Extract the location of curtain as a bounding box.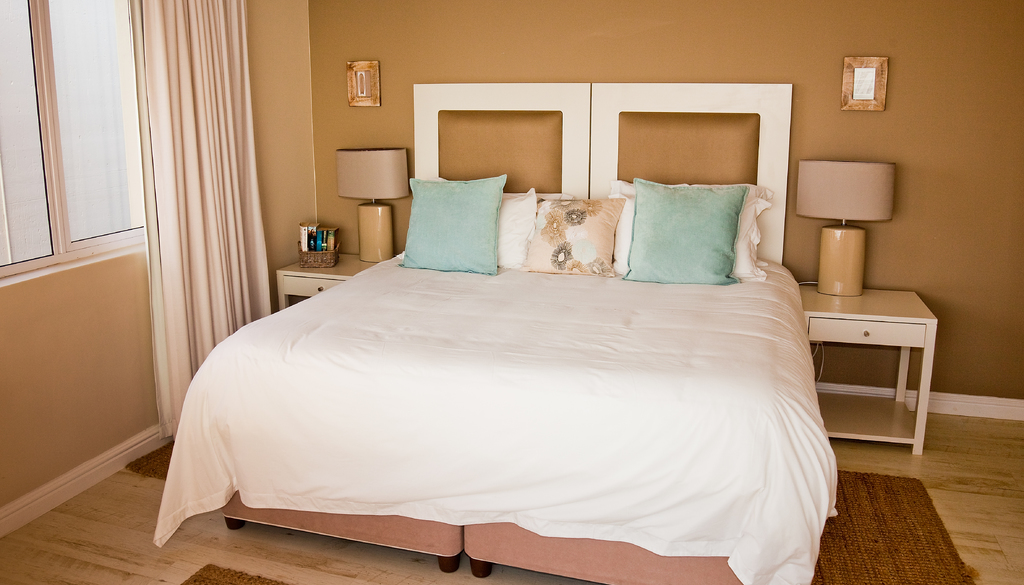
[115,0,280,445].
